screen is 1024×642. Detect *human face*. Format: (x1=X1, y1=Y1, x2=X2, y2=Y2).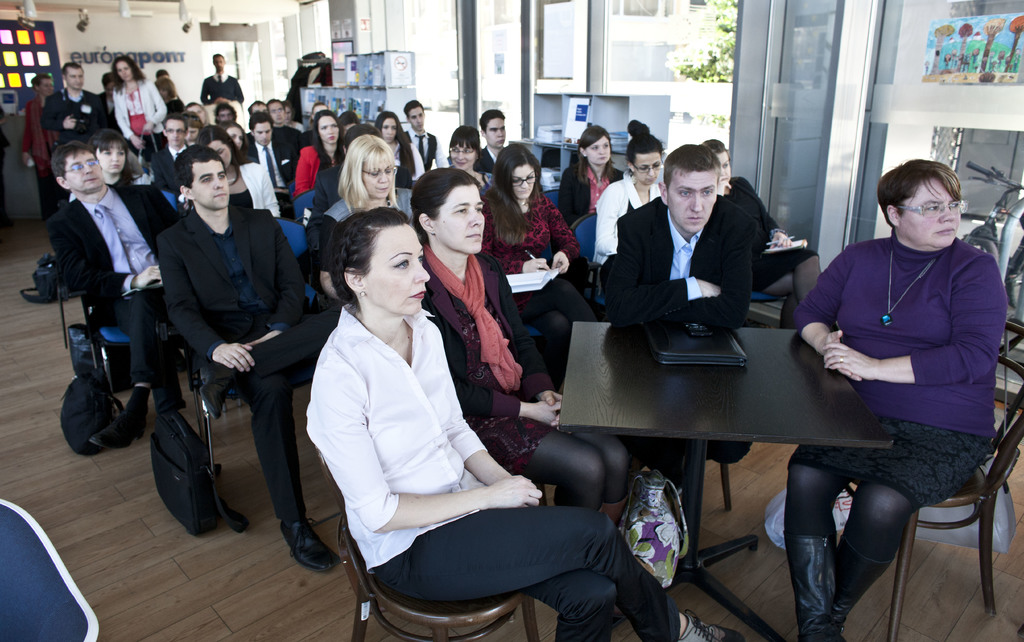
(x1=231, y1=128, x2=244, y2=149).
